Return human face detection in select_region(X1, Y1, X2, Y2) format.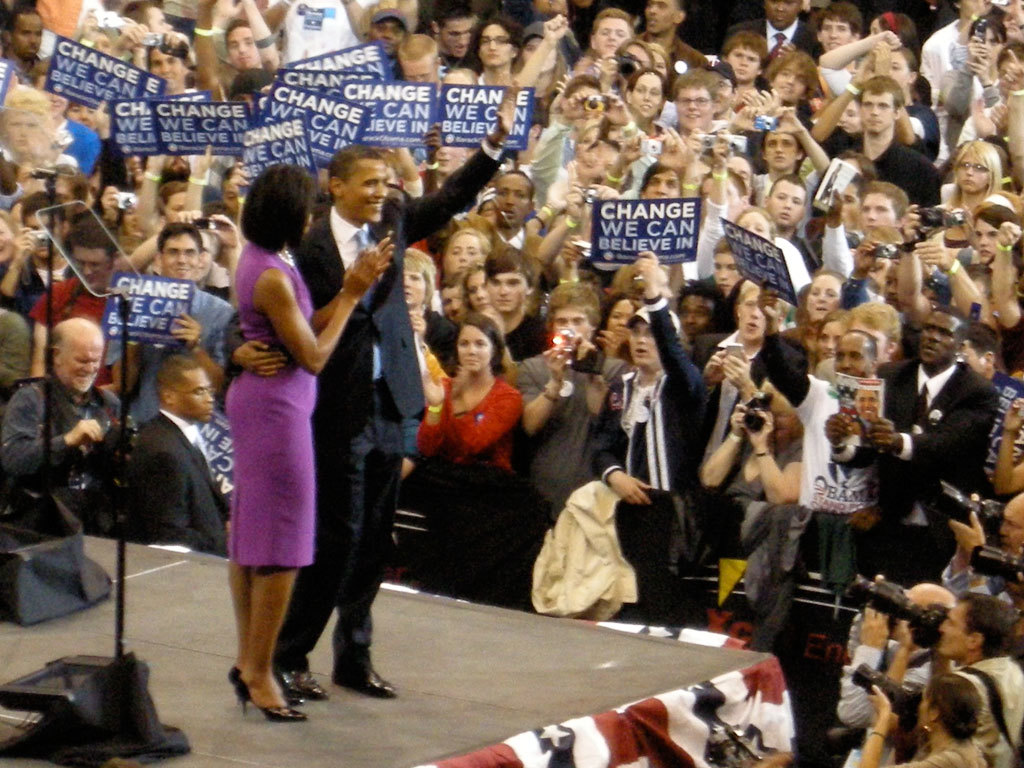
select_region(180, 370, 212, 419).
